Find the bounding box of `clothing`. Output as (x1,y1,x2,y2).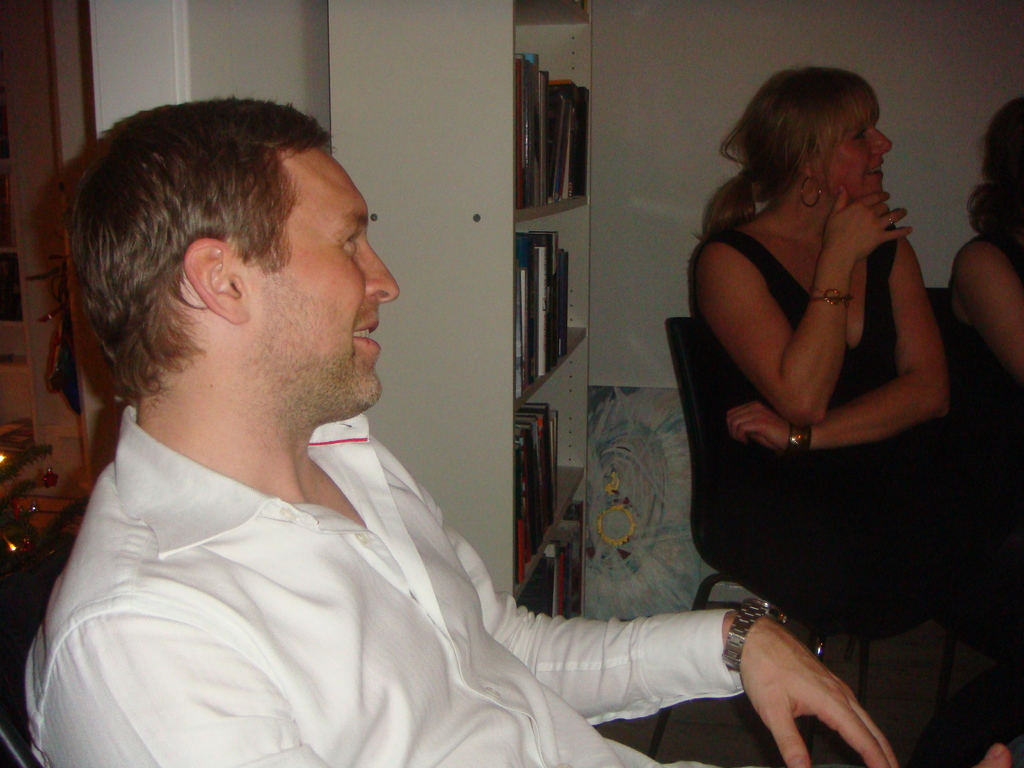
(691,218,1023,766).
